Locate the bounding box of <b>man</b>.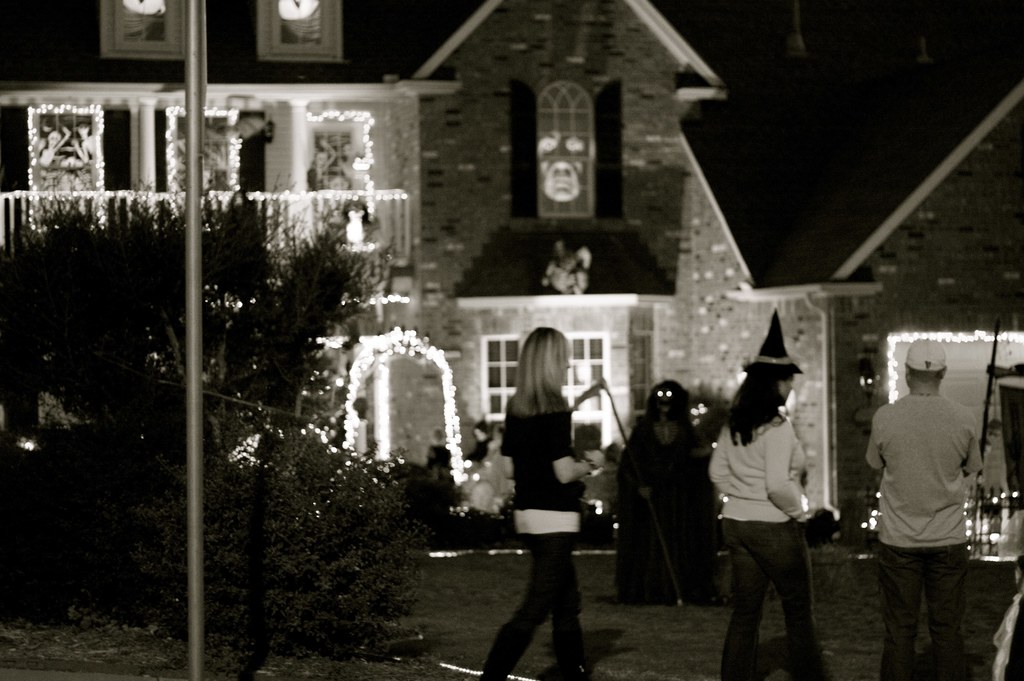
Bounding box: bbox(868, 331, 1002, 679).
